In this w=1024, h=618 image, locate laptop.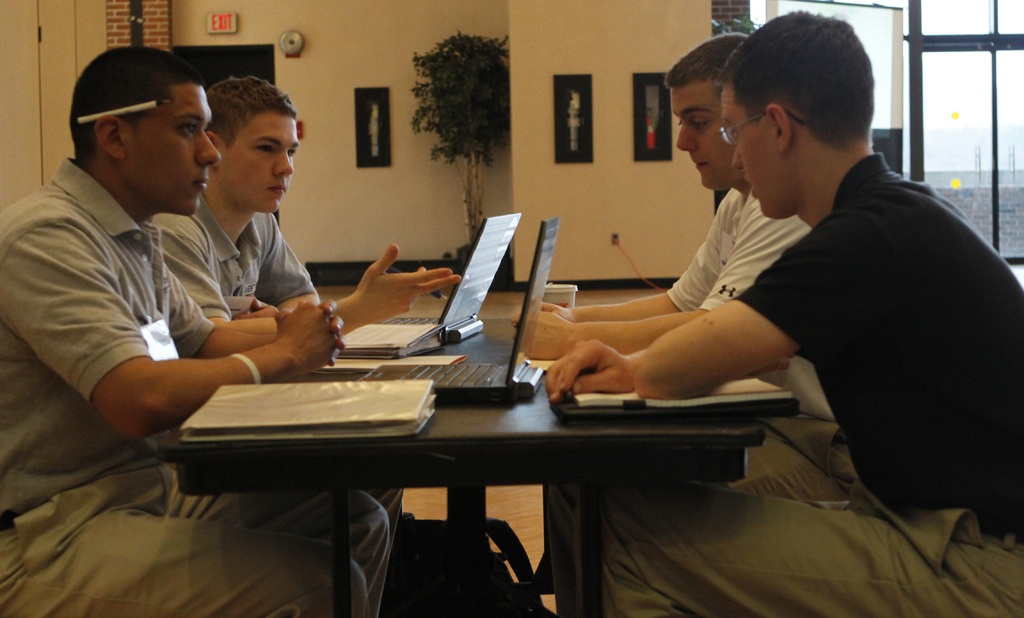
Bounding box: (x1=372, y1=212, x2=520, y2=342).
